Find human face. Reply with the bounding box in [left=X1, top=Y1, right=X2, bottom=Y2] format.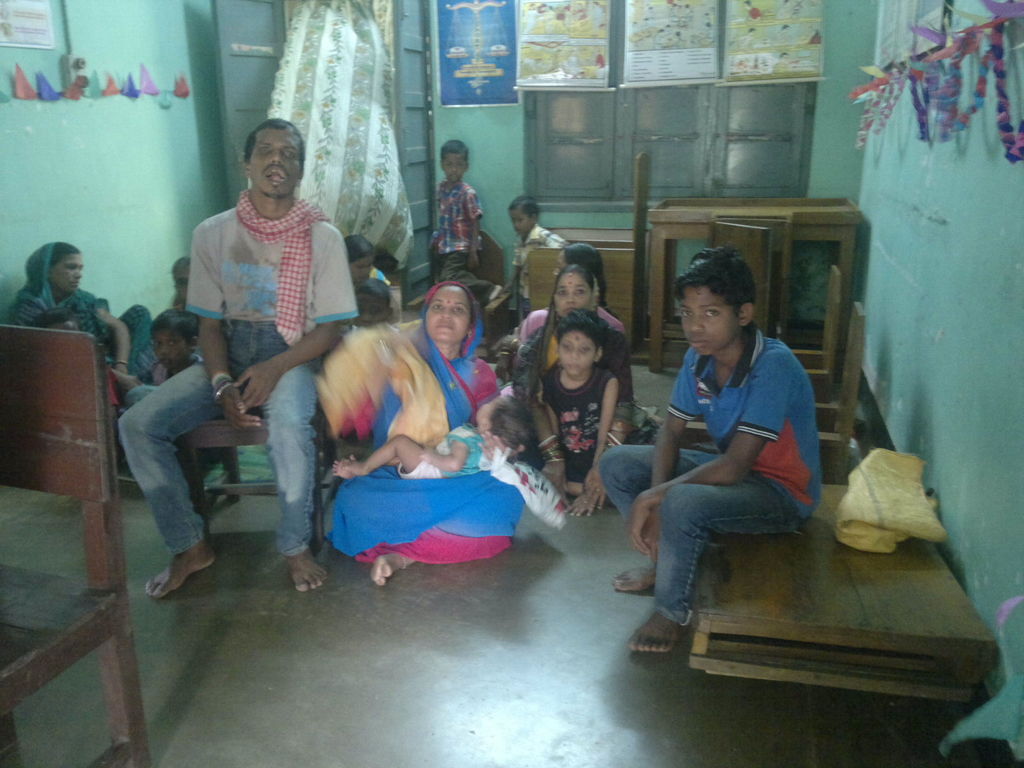
[left=247, top=129, right=300, bottom=200].
